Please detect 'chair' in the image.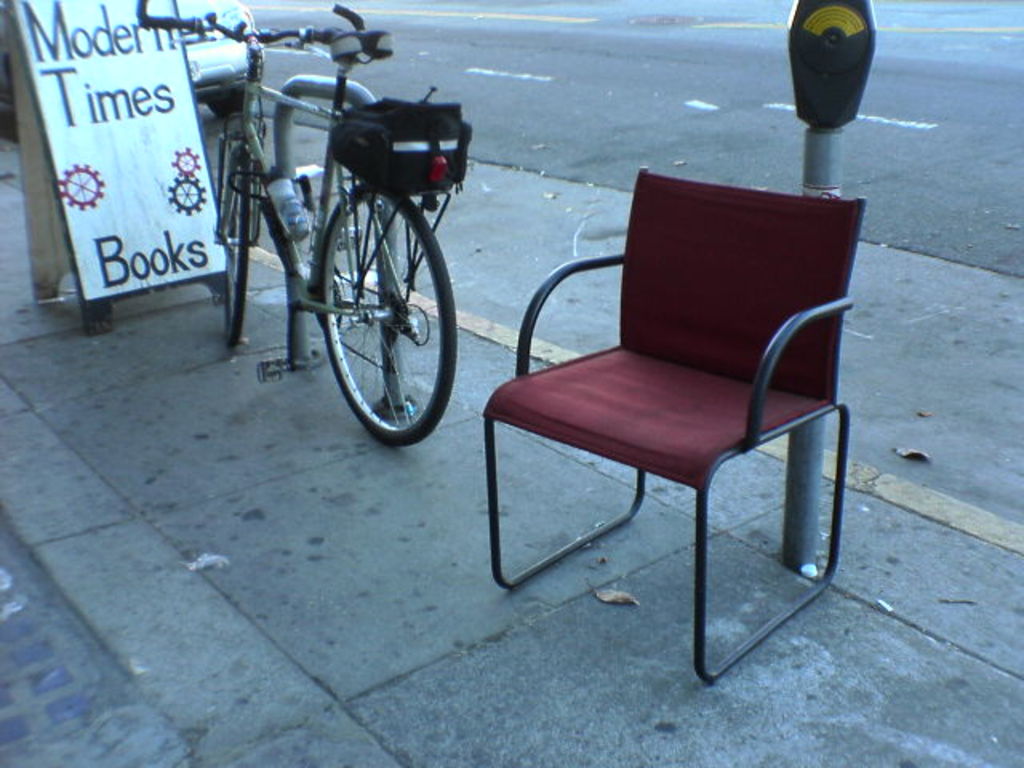
<region>483, 165, 869, 686</region>.
